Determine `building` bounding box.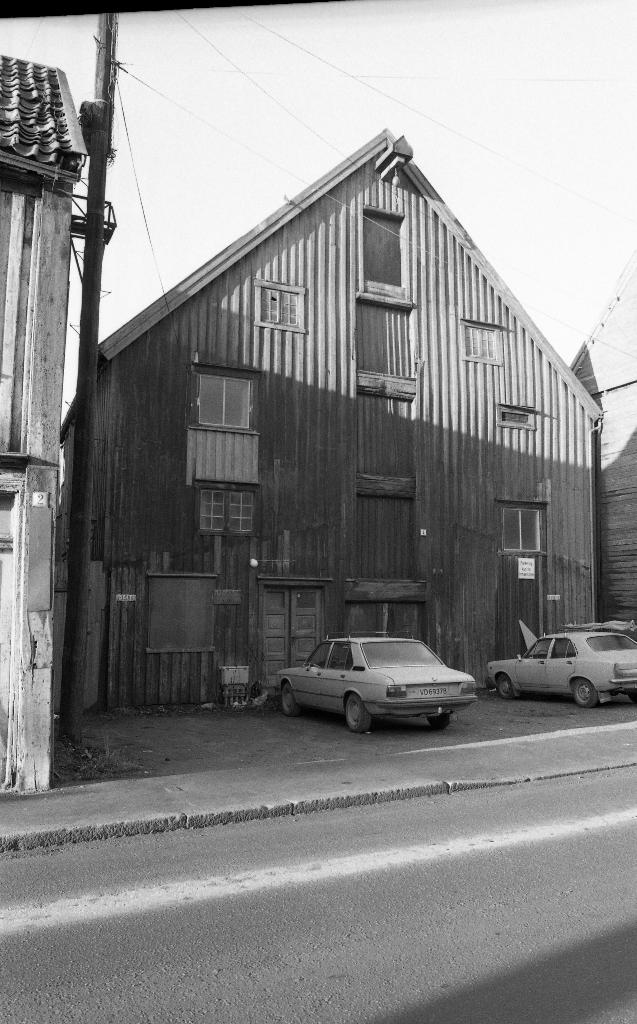
Determined: <bbox>0, 56, 90, 791</bbox>.
